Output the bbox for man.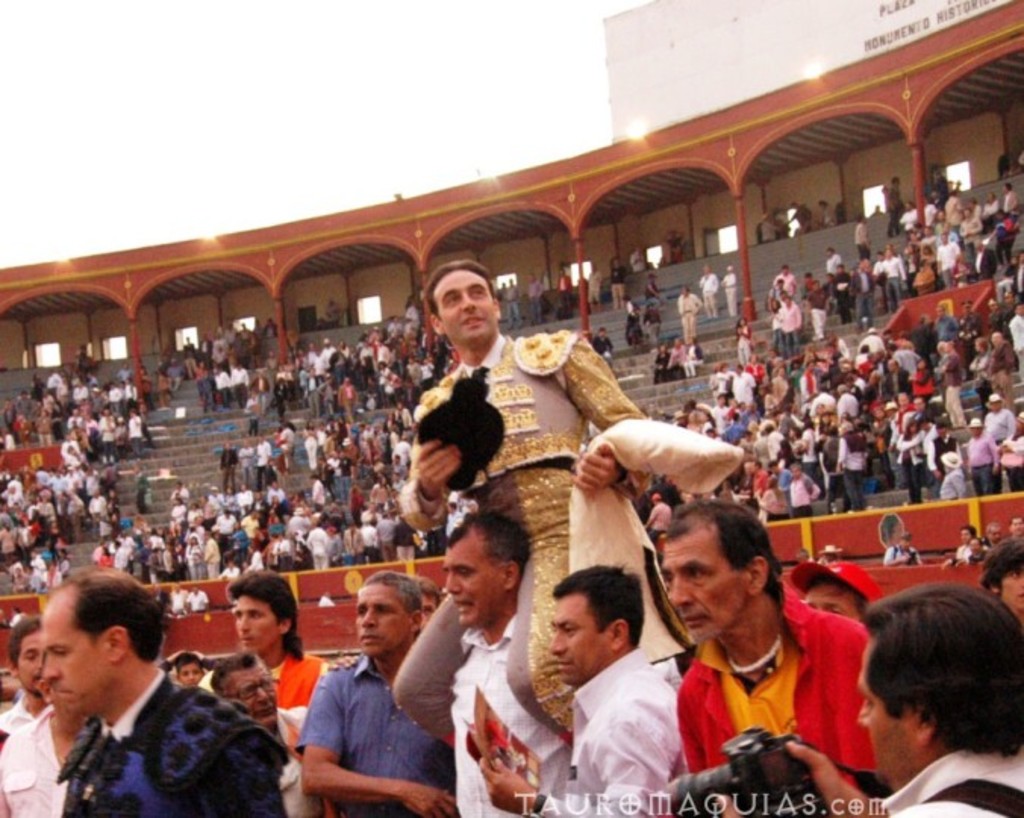
{"x1": 1009, "y1": 300, "x2": 1022, "y2": 377}.
